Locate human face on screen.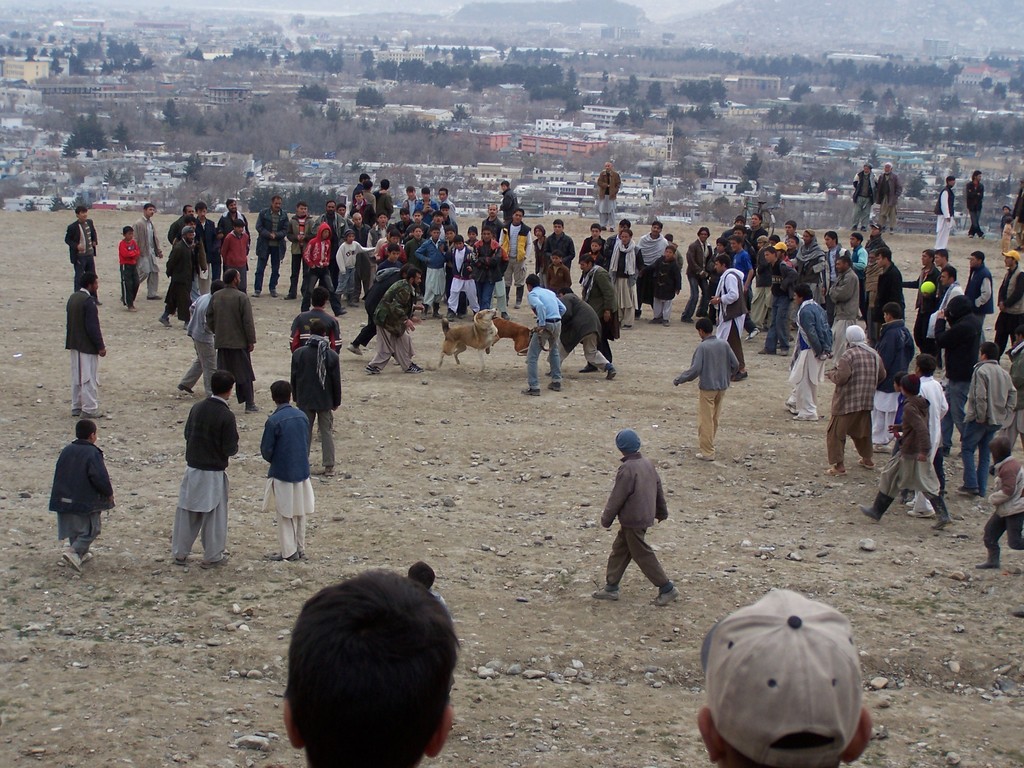
On screen at <bbox>603, 161, 614, 173</bbox>.
